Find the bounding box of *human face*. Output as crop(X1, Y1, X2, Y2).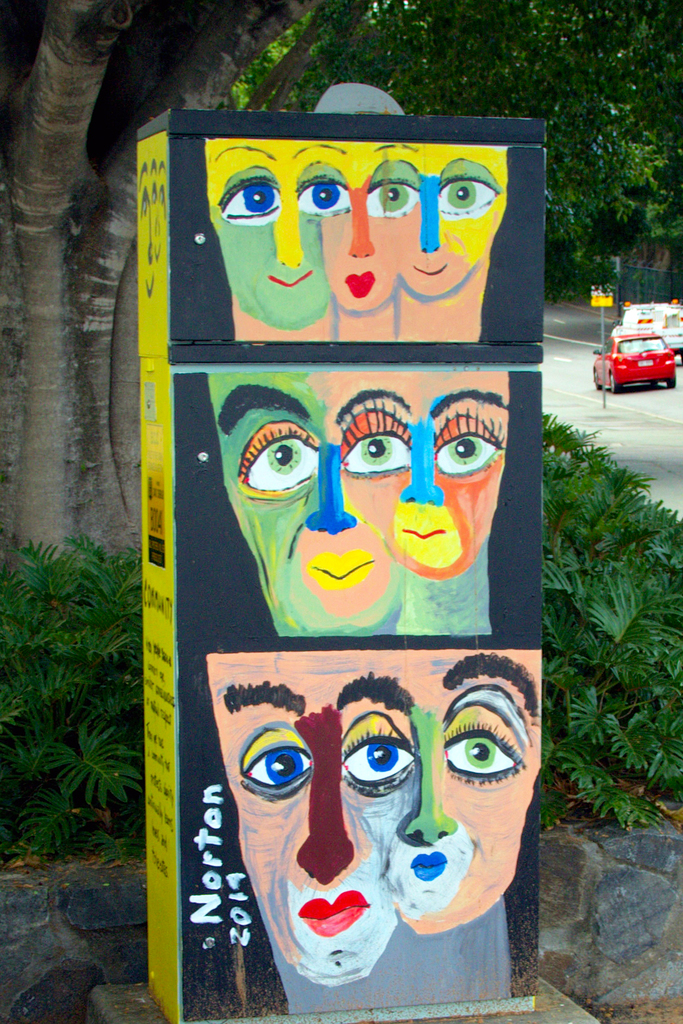
crop(360, 141, 511, 312).
